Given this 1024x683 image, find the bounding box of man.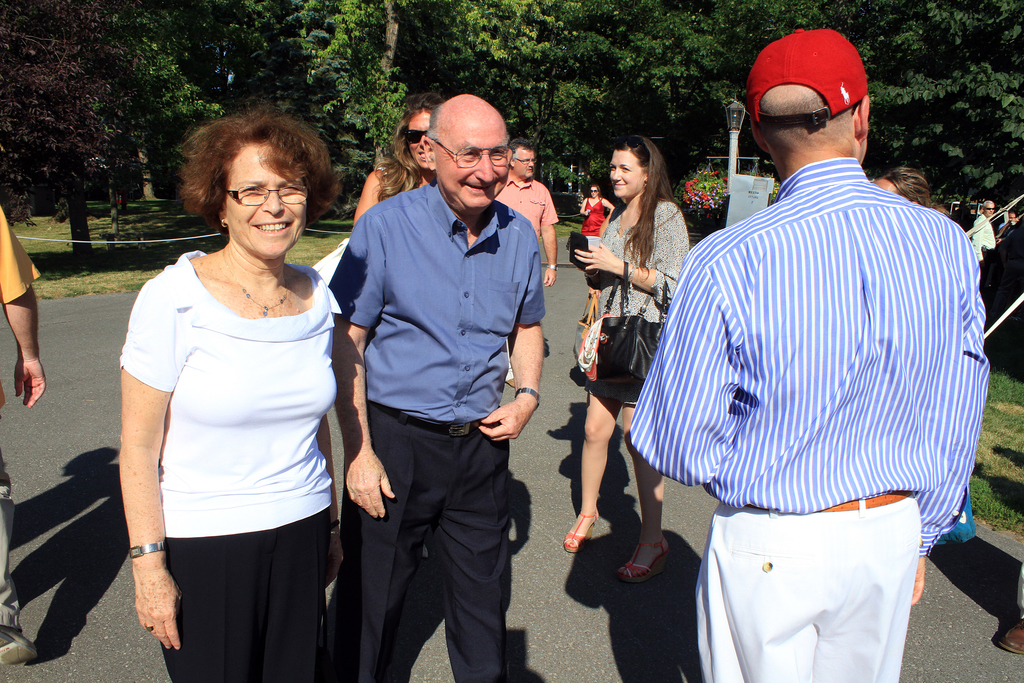
<region>321, 79, 563, 677</region>.
